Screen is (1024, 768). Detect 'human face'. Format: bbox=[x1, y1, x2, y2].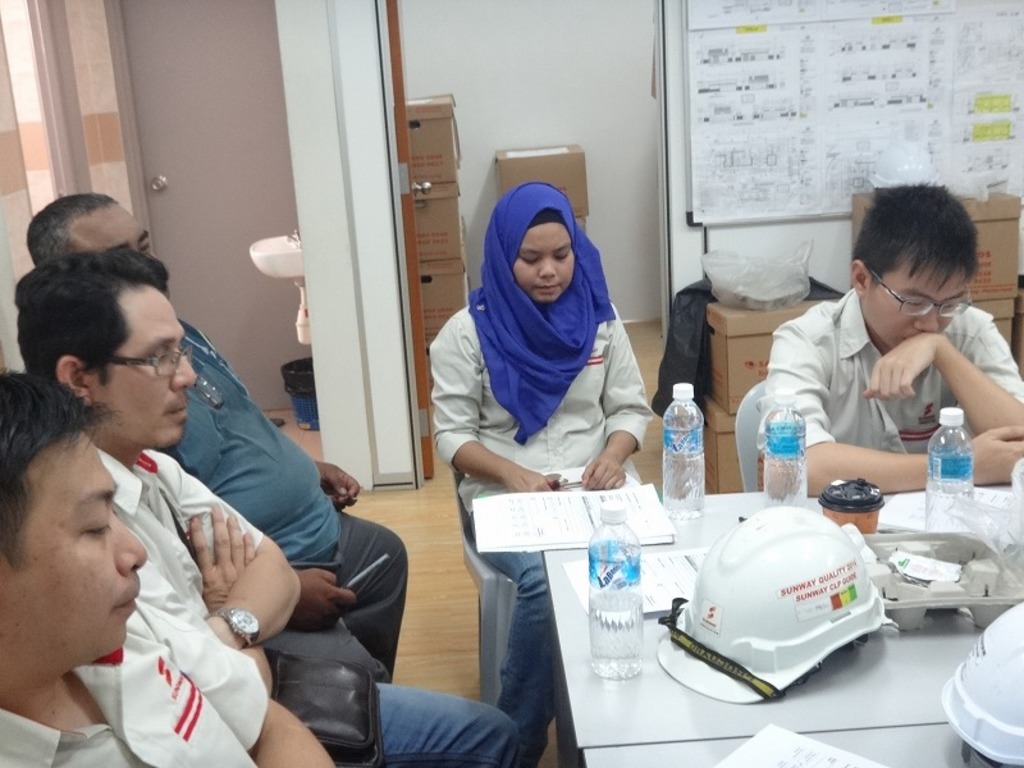
bbox=[870, 262, 972, 346].
